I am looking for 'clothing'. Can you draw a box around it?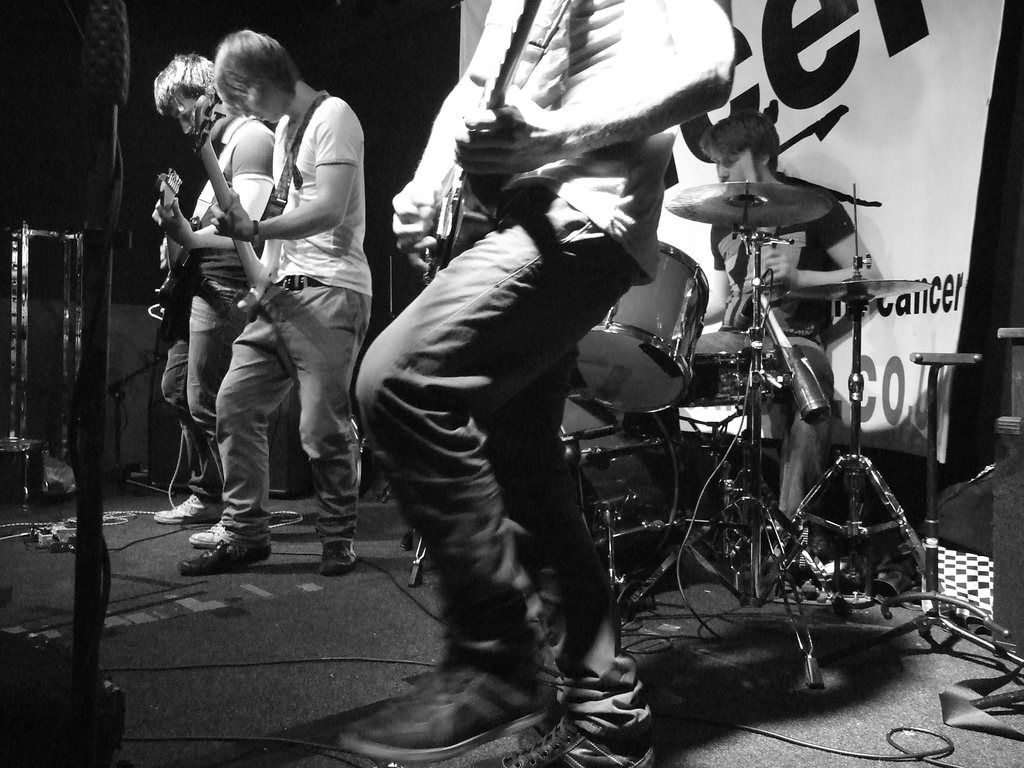
Sure, the bounding box is rect(332, 0, 745, 767).
